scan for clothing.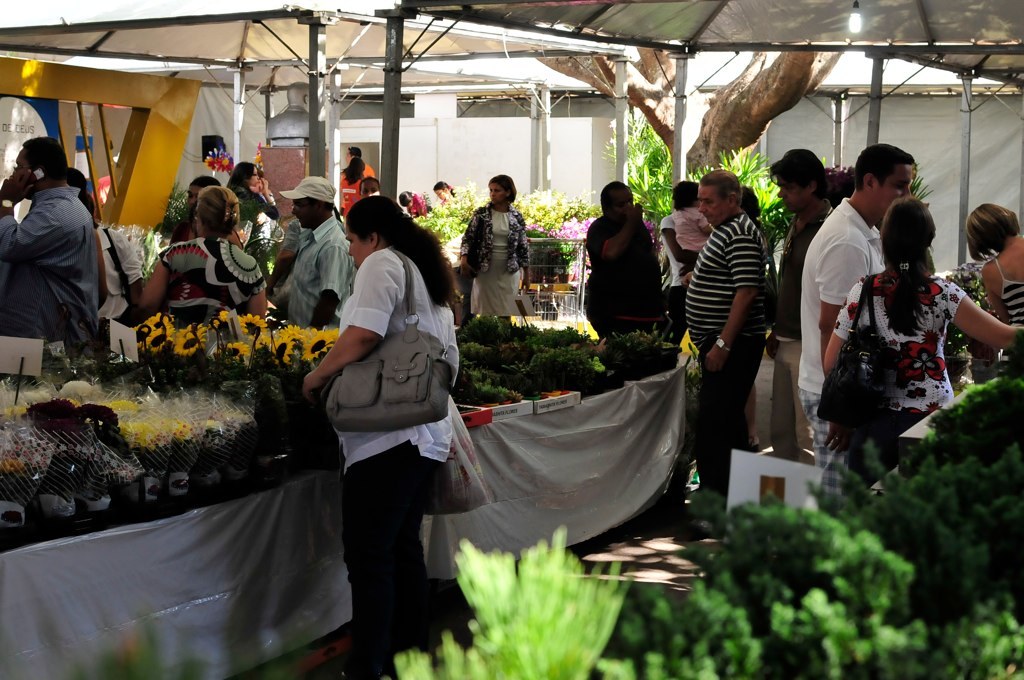
Scan result: x1=667 y1=205 x2=707 y2=253.
